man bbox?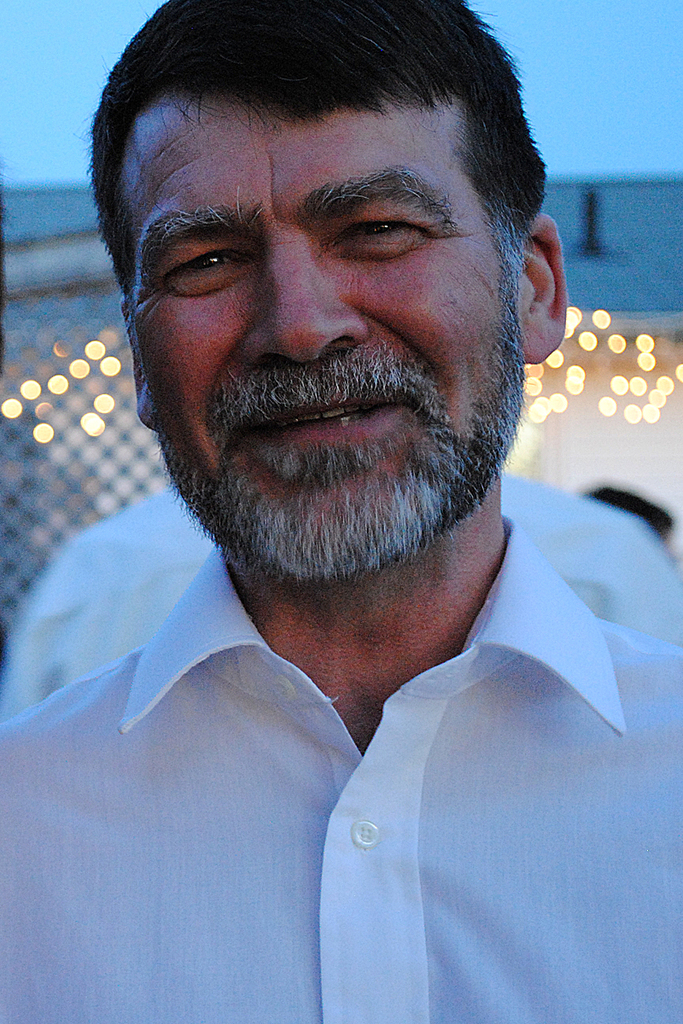
(0, 483, 219, 716)
